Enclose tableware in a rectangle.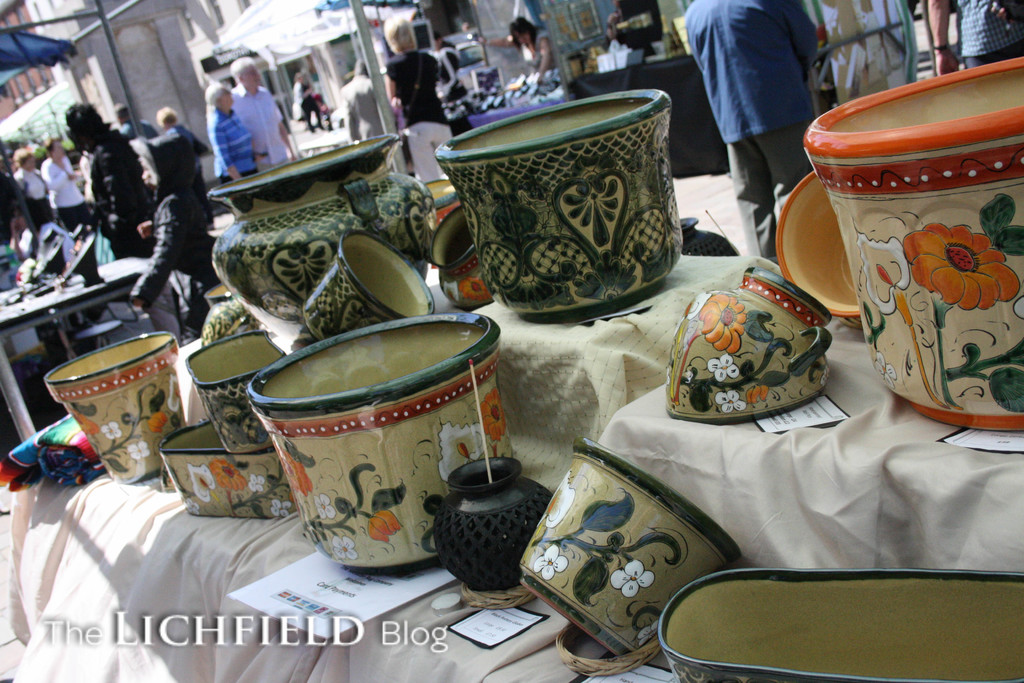
Rect(209, 131, 440, 328).
